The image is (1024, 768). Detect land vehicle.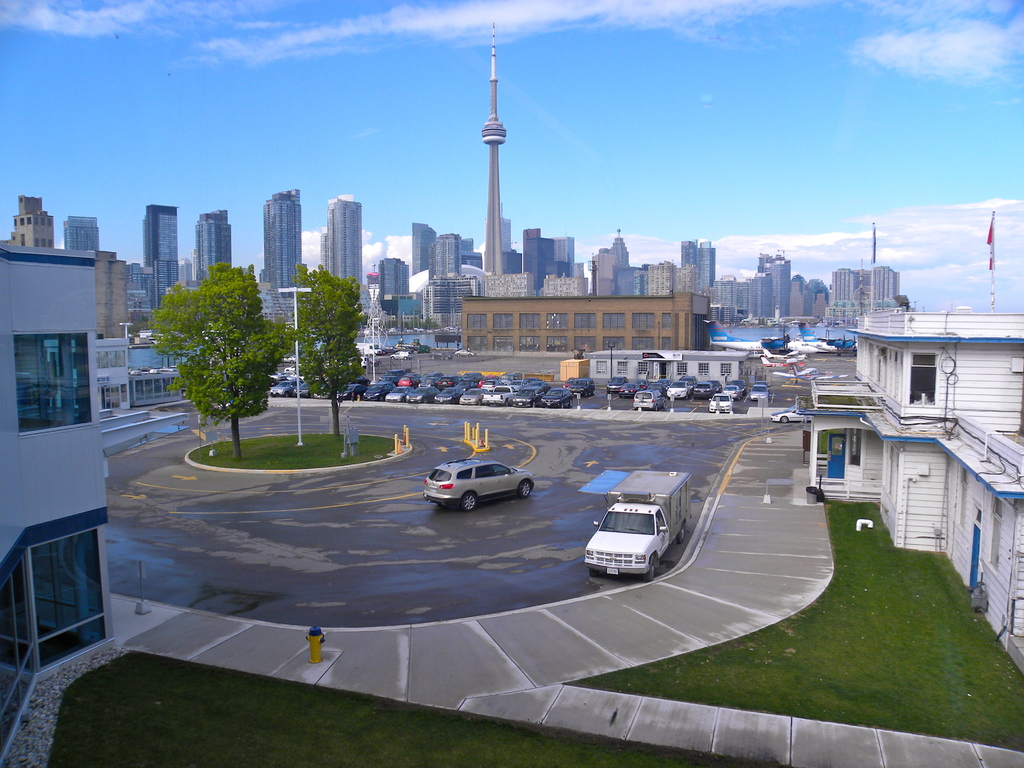
Detection: (678, 373, 699, 392).
